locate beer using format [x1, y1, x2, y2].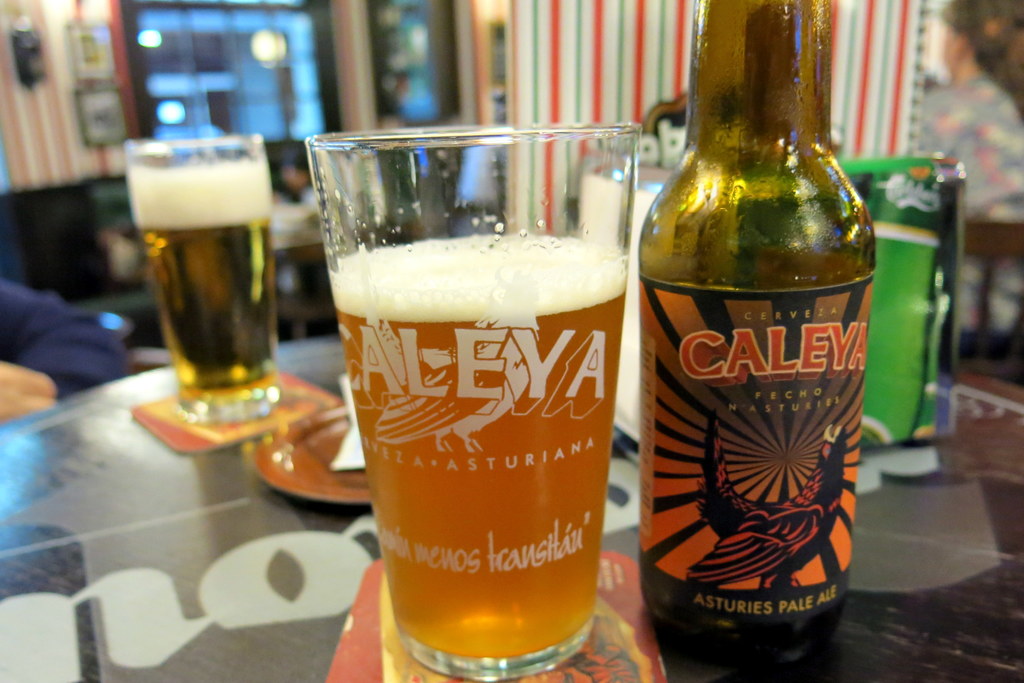
[332, 230, 627, 659].
